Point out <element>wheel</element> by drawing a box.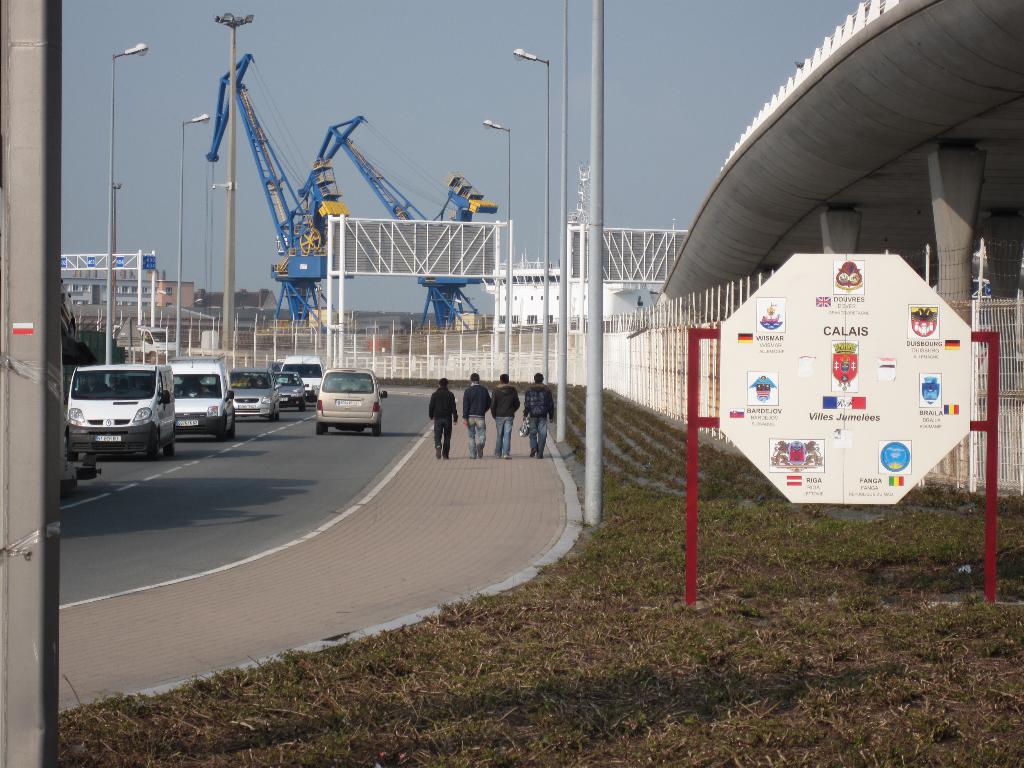
locate(227, 426, 234, 436).
